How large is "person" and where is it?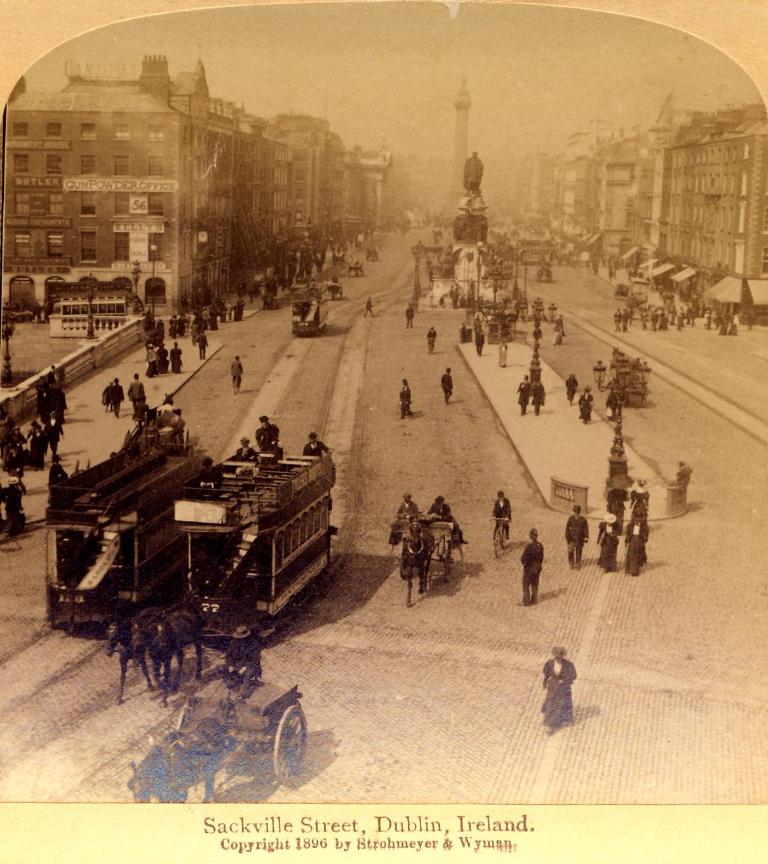
Bounding box: [x1=522, y1=653, x2=596, y2=739].
